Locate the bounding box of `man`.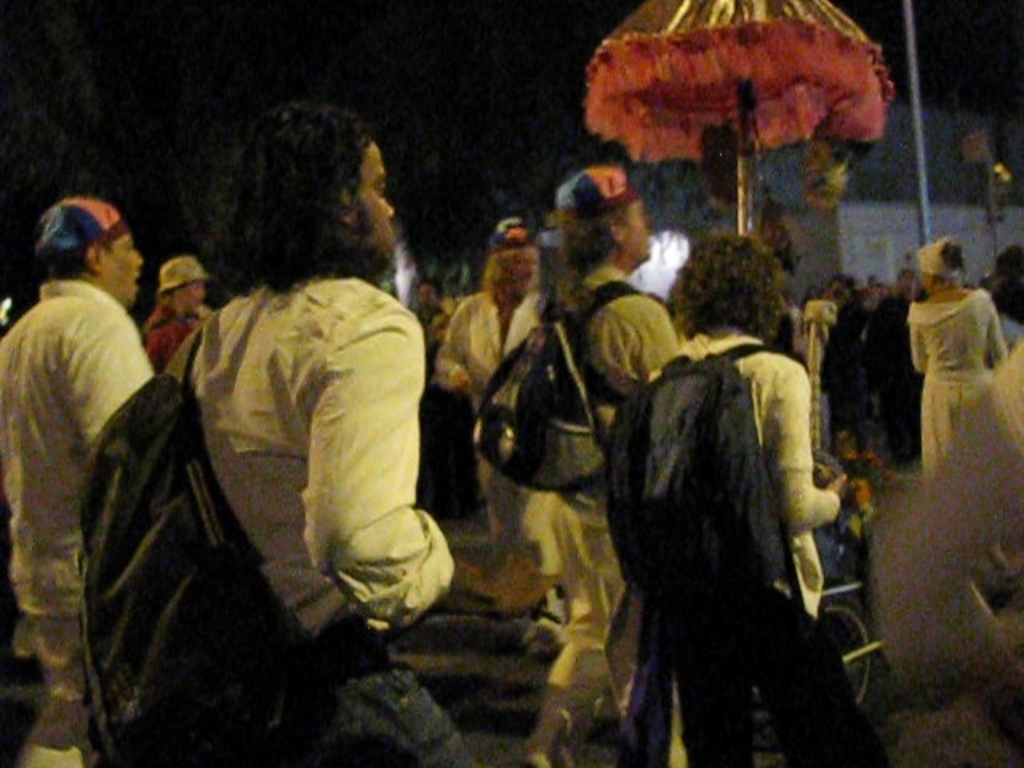
Bounding box: {"left": 0, "top": 174, "right": 186, "bottom": 714}.
